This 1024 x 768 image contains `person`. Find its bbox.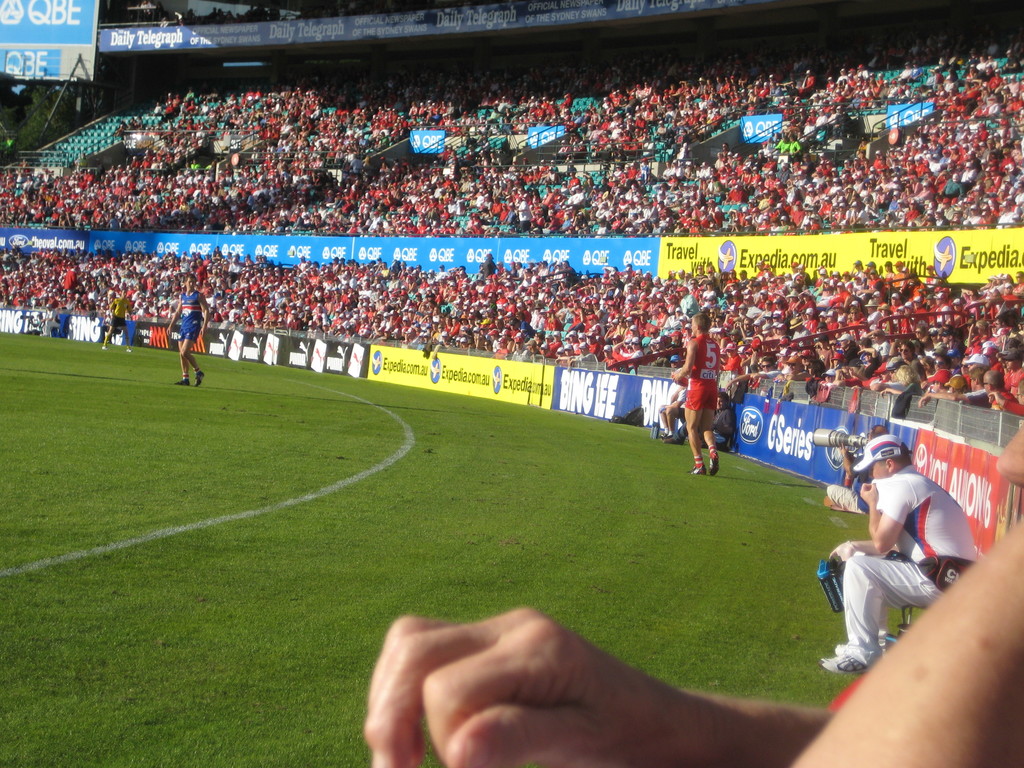
l=28, t=299, r=63, b=337.
